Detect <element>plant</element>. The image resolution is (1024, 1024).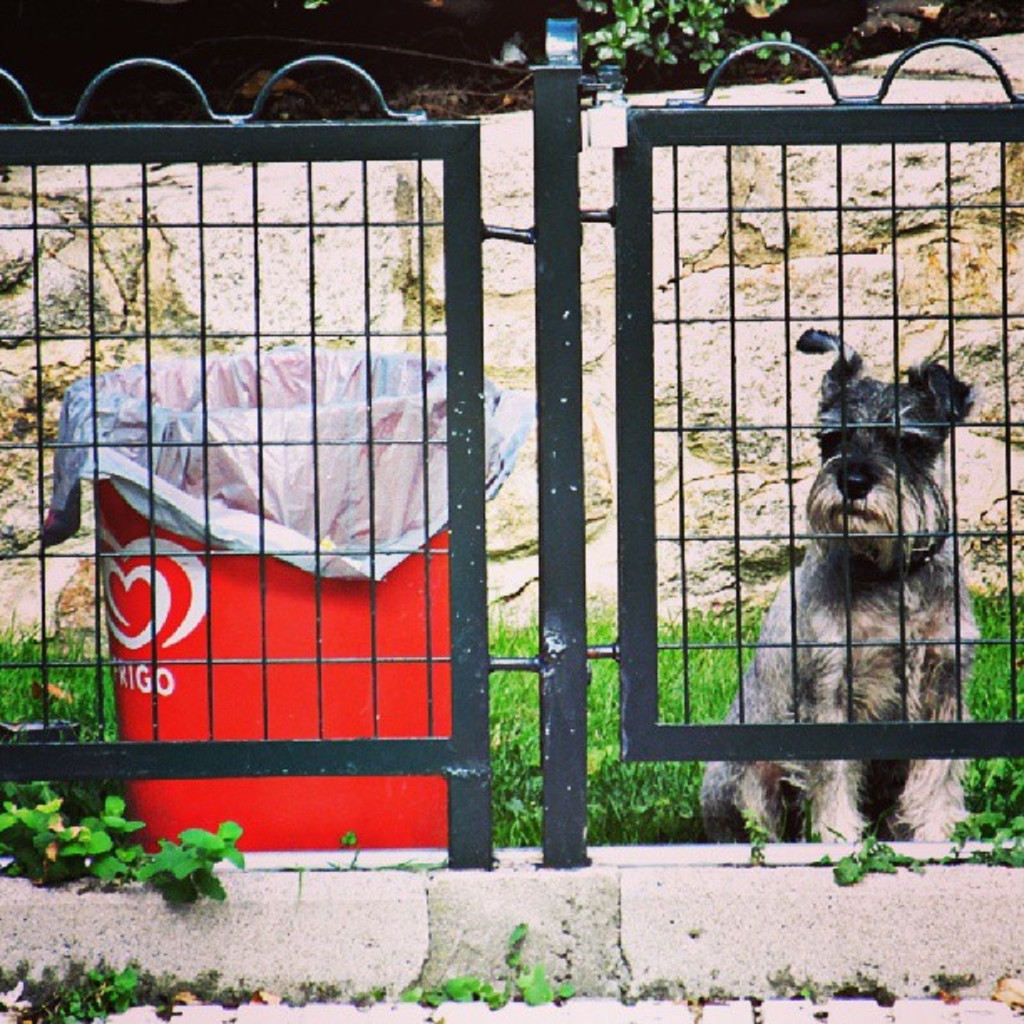
[296,977,388,994].
